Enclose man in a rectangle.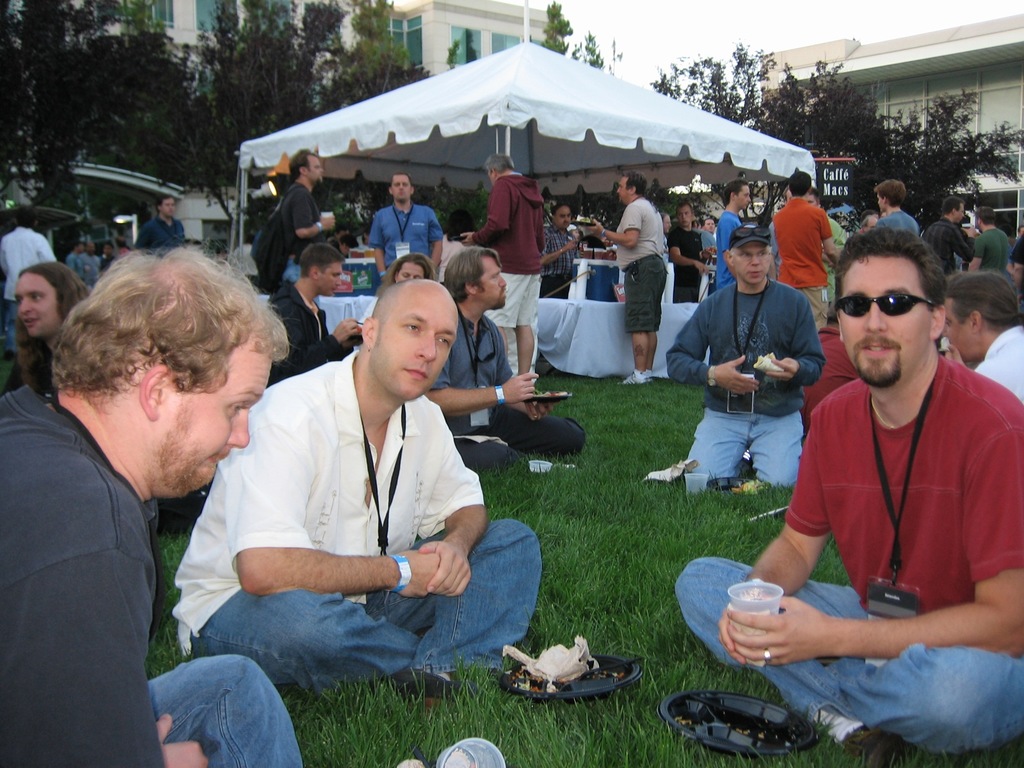
l=771, t=169, r=830, b=329.
